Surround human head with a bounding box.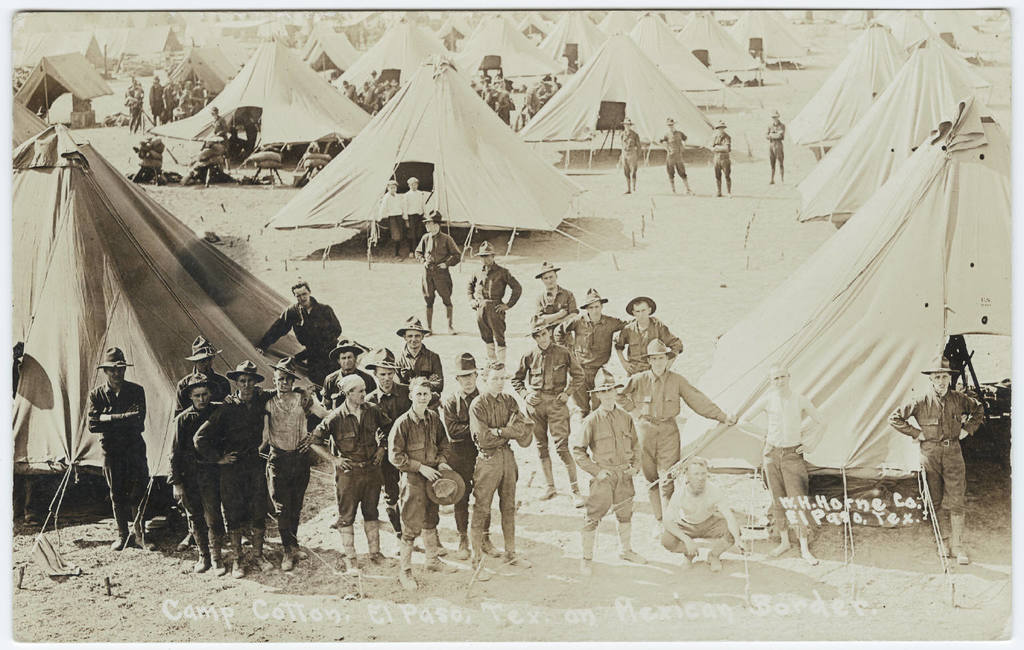
(405,177,417,193).
